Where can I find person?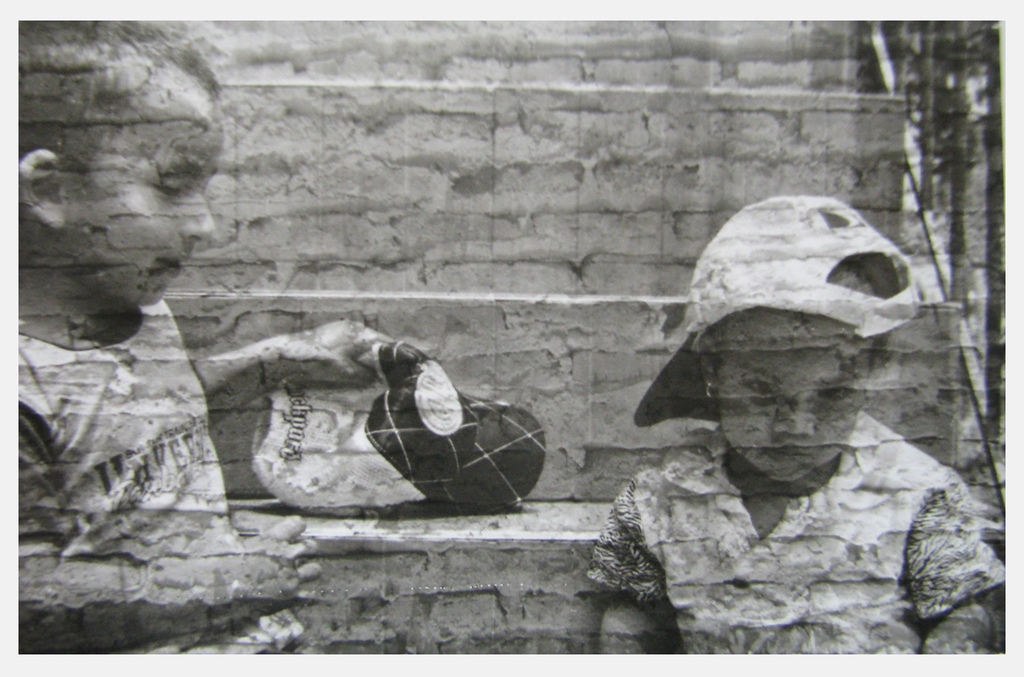
You can find it at (x1=573, y1=136, x2=973, y2=636).
